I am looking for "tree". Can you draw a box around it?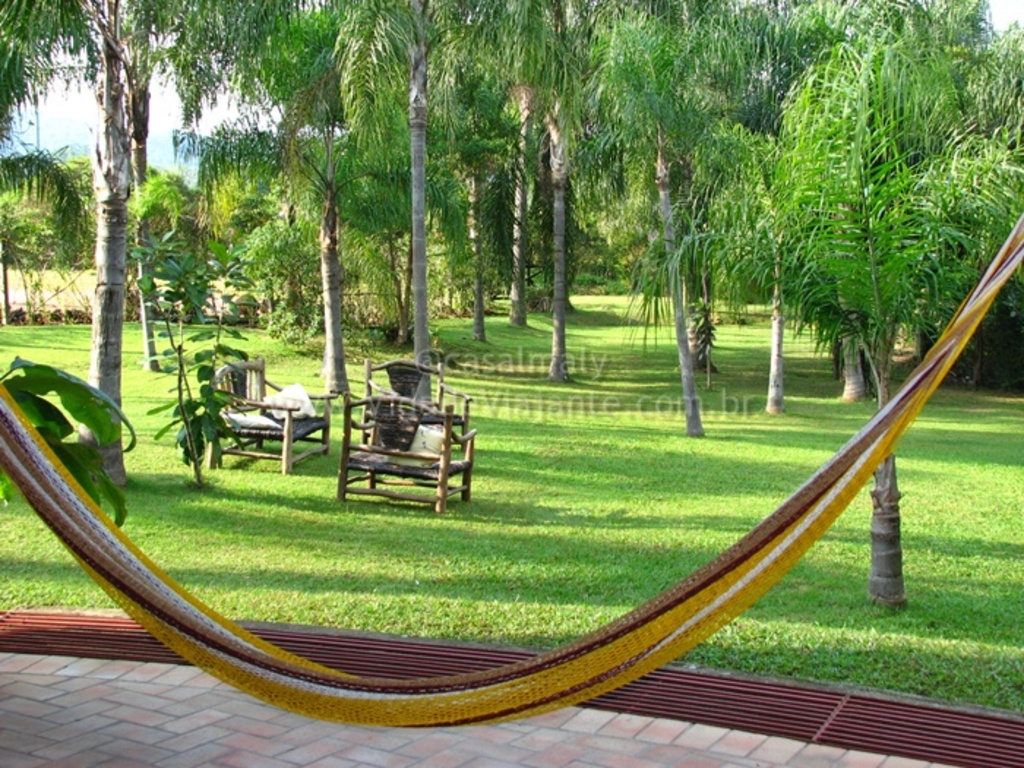
Sure, the bounding box is [756, 1, 867, 411].
